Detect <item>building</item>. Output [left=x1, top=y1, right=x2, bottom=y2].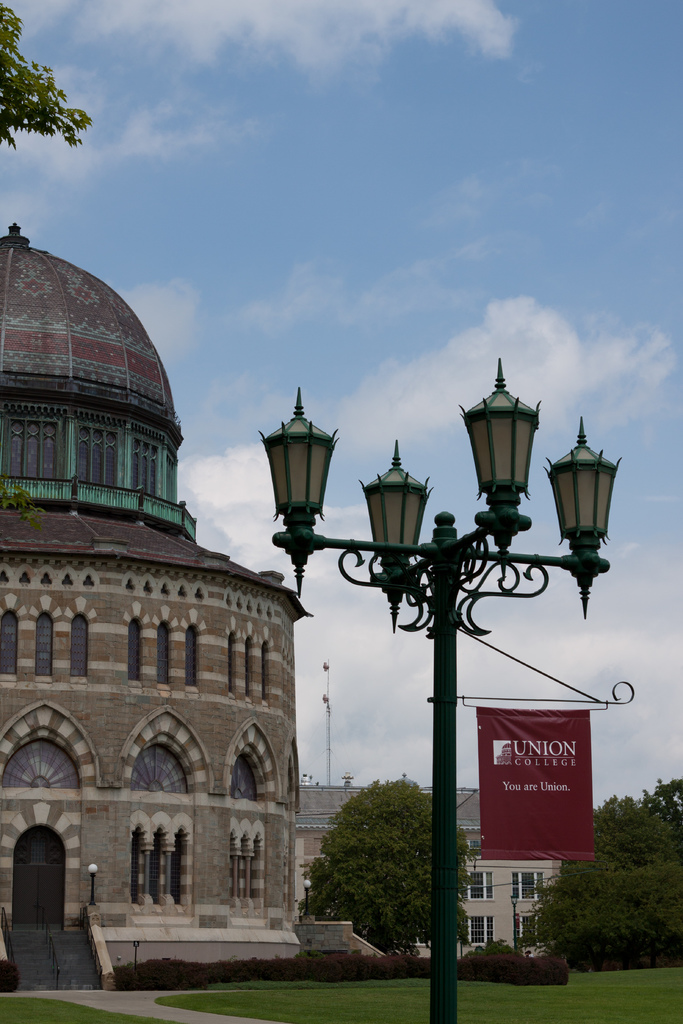
[left=0, top=216, right=308, bottom=930].
